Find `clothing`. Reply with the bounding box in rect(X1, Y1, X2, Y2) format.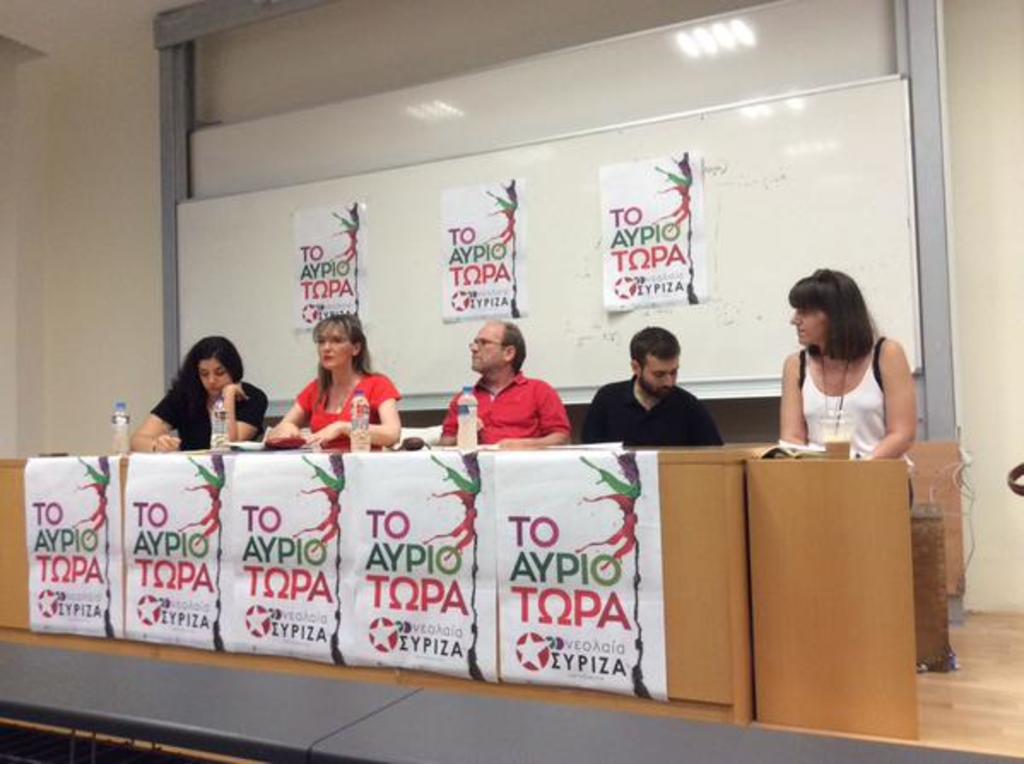
rect(145, 386, 272, 451).
